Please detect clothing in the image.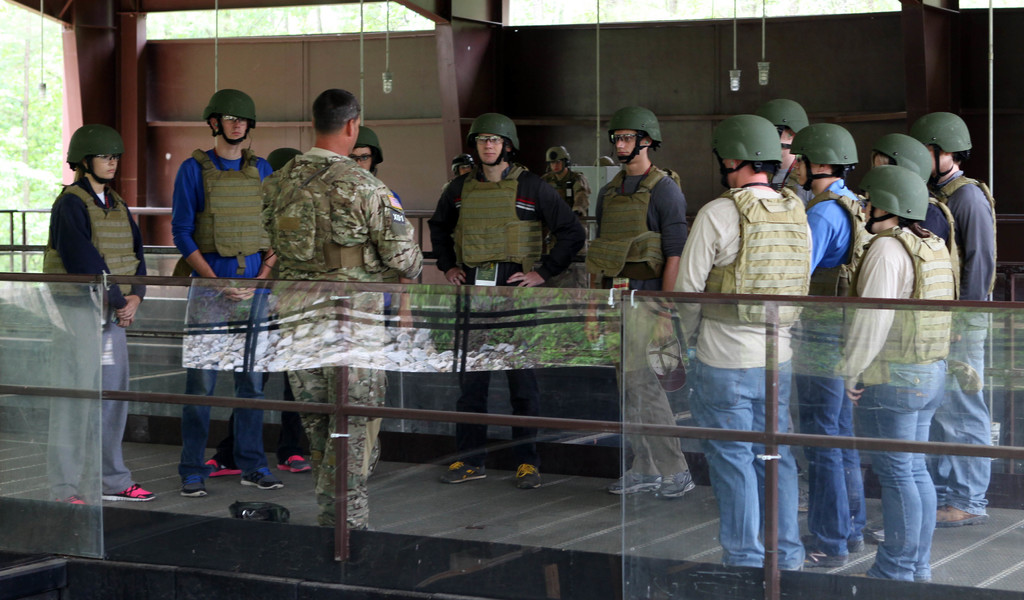
box=[540, 167, 591, 216].
